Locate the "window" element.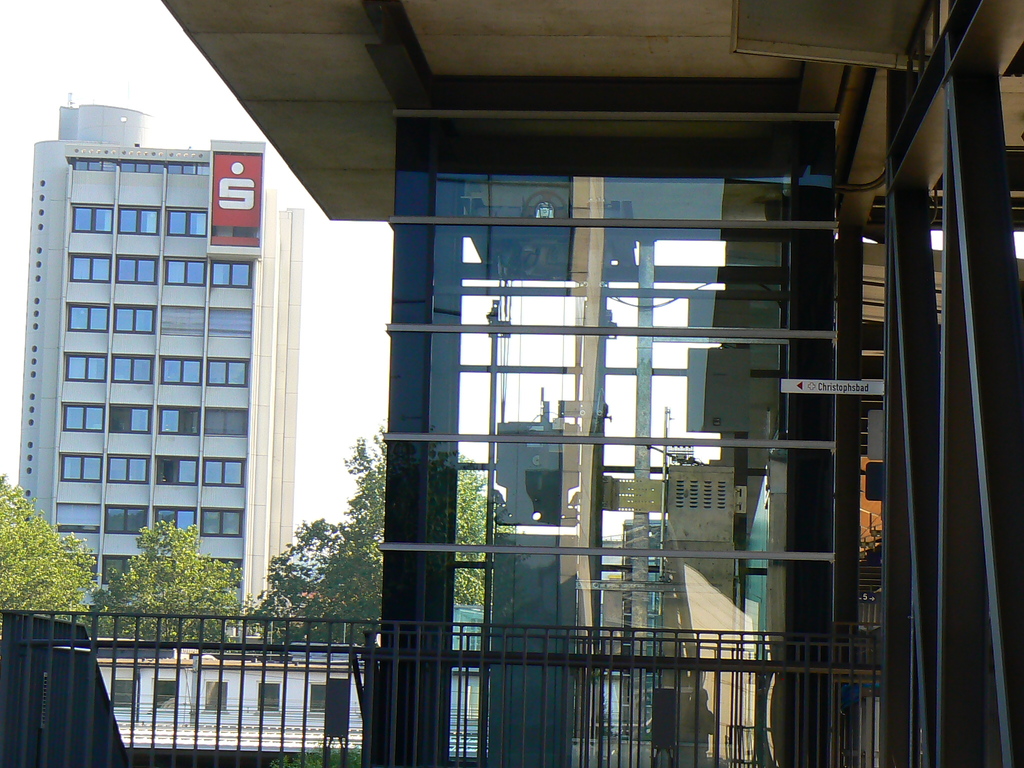
Element bbox: locate(102, 506, 148, 532).
